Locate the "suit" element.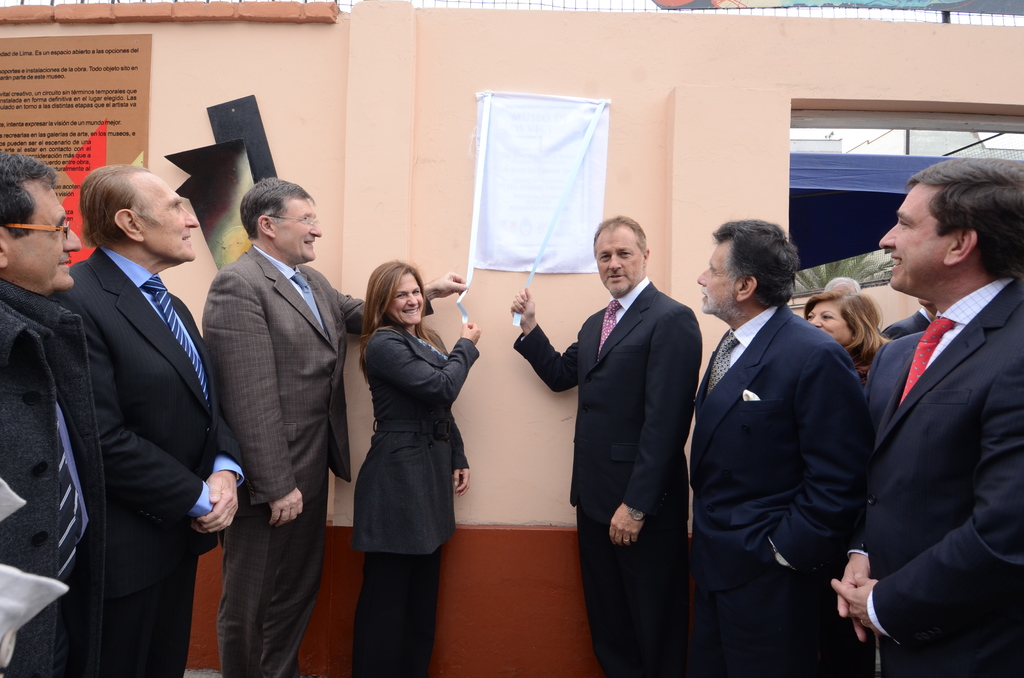
Element bbox: {"x1": 882, "y1": 309, "x2": 933, "y2": 335}.
